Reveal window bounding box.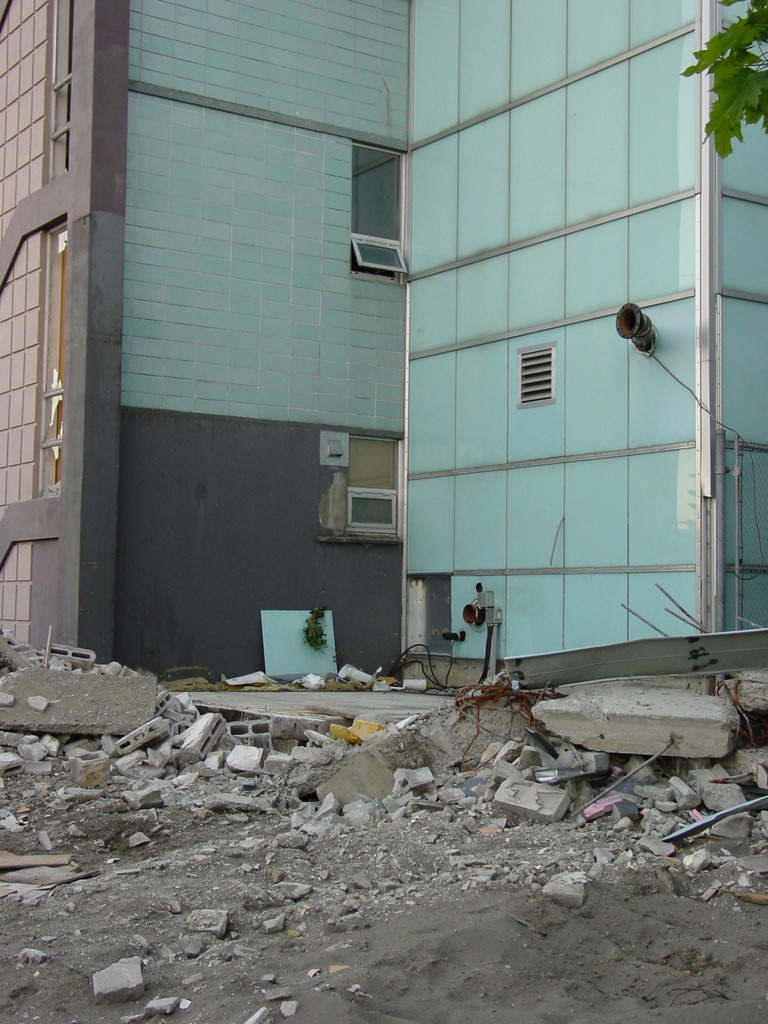
Revealed: select_region(340, 429, 401, 540).
